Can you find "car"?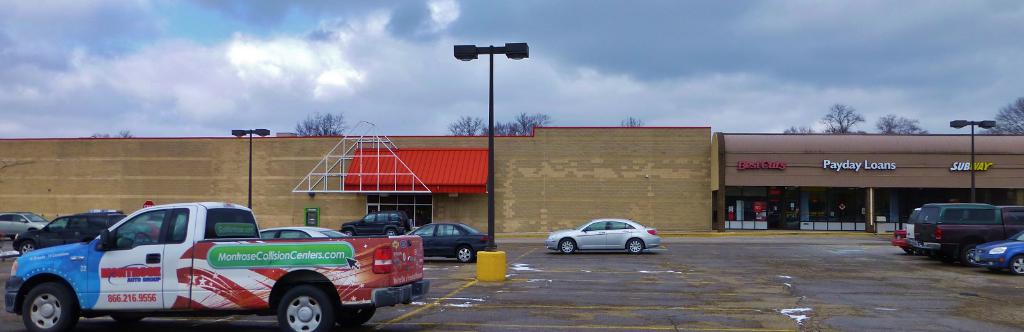
Yes, bounding box: 259/226/349/242.
